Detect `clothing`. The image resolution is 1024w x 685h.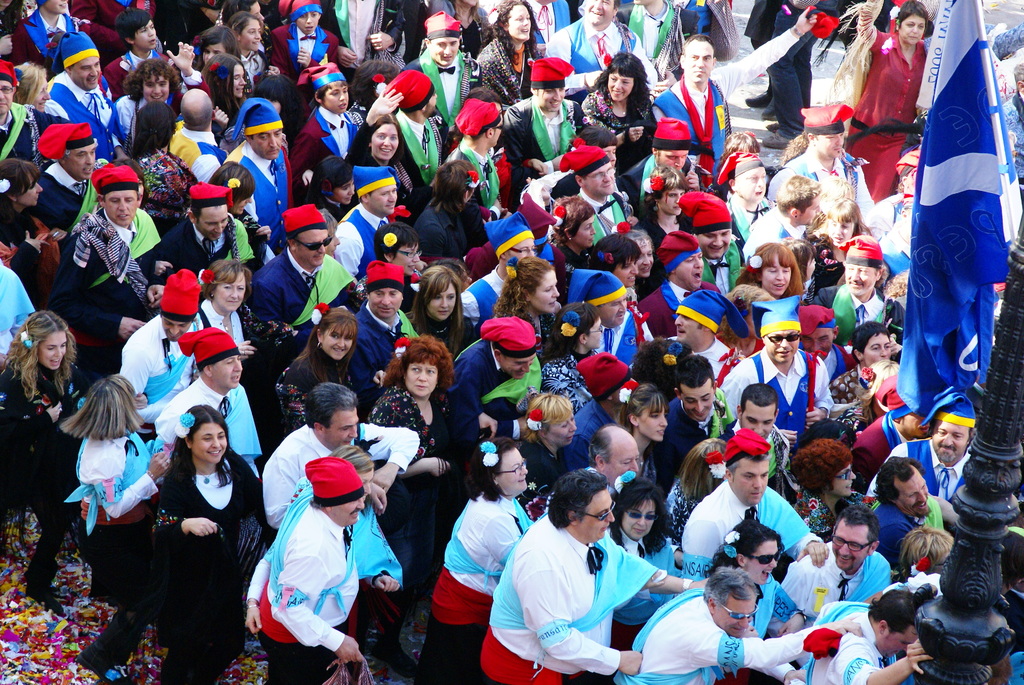
(x1=691, y1=335, x2=757, y2=397).
